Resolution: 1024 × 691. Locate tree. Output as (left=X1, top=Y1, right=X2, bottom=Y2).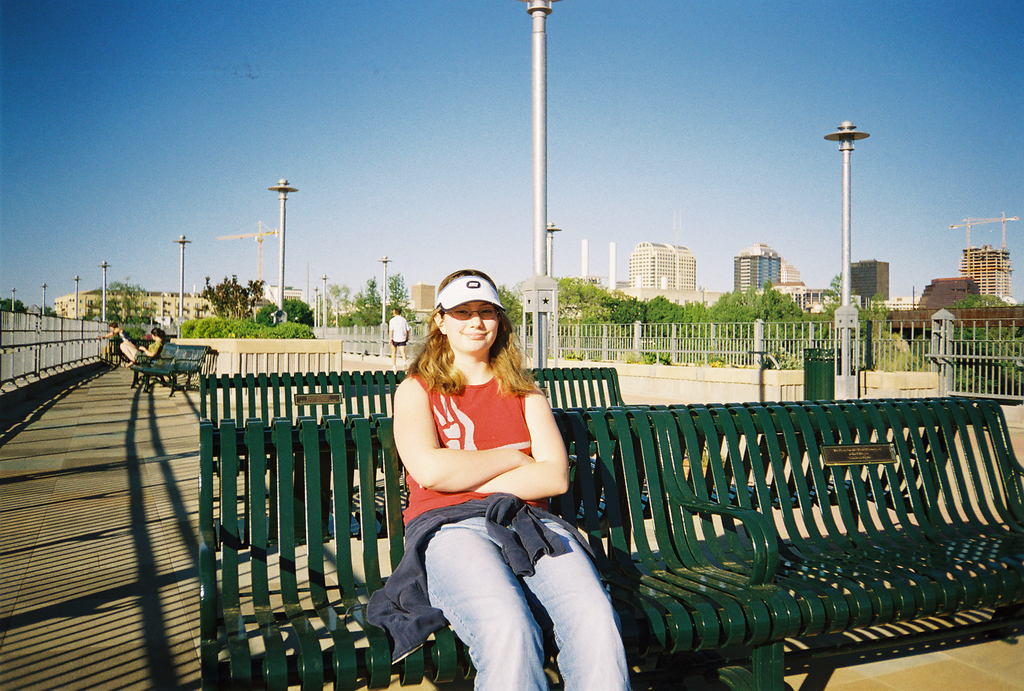
(left=67, top=277, right=162, bottom=344).
